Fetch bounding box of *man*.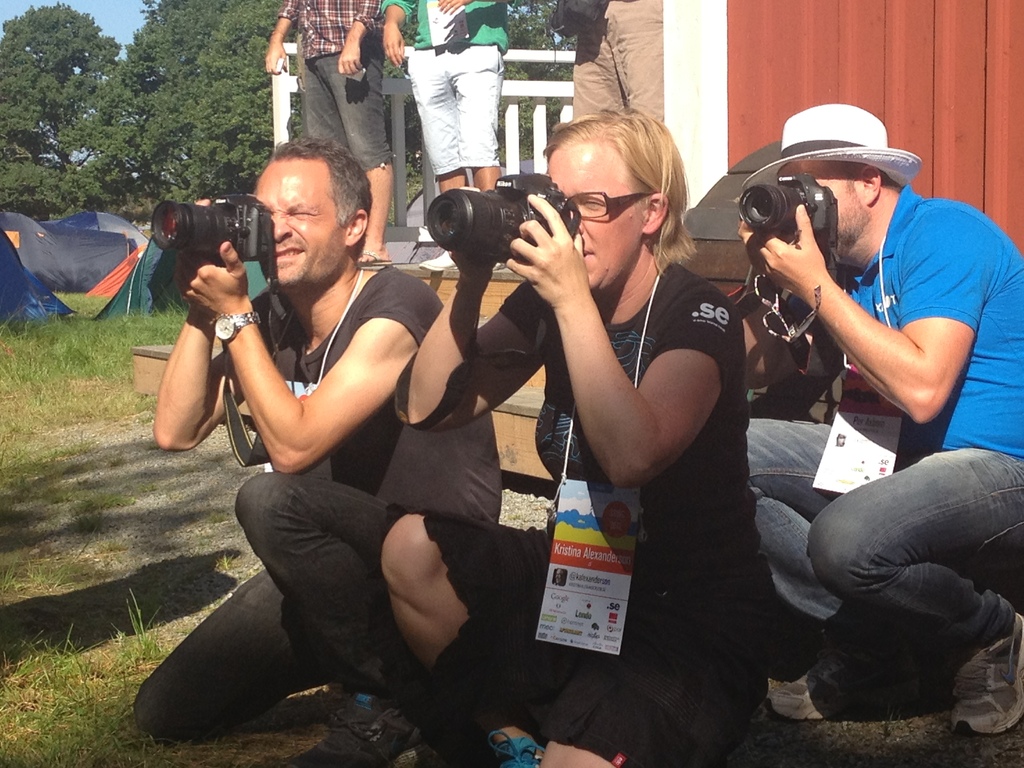
Bbox: select_region(730, 102, 1023, 736).
